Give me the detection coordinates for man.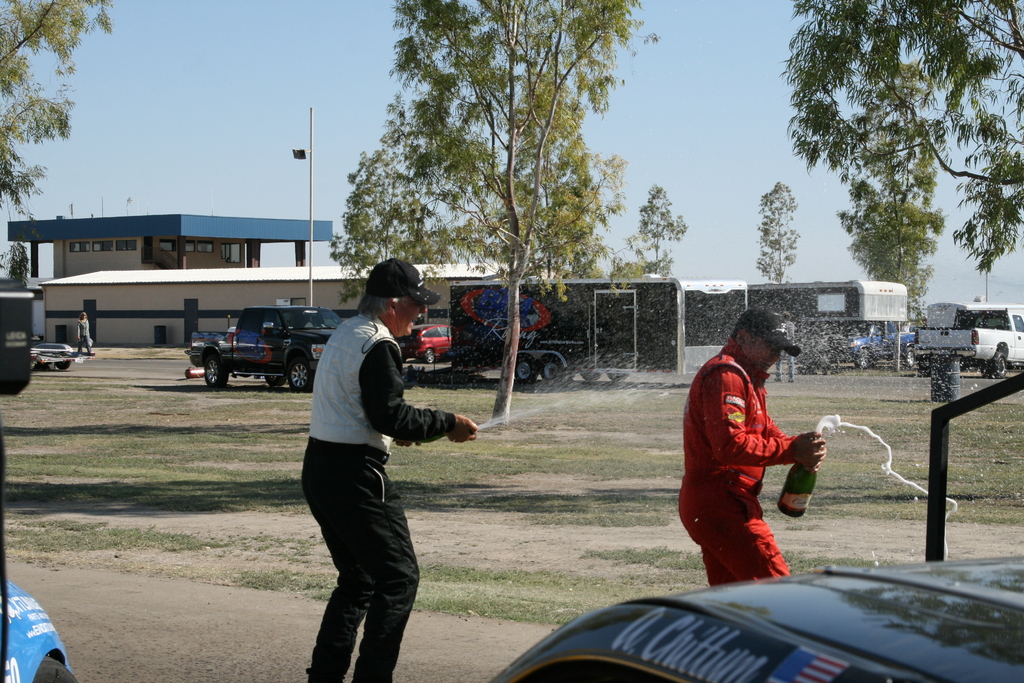
[292,276,466,671].
